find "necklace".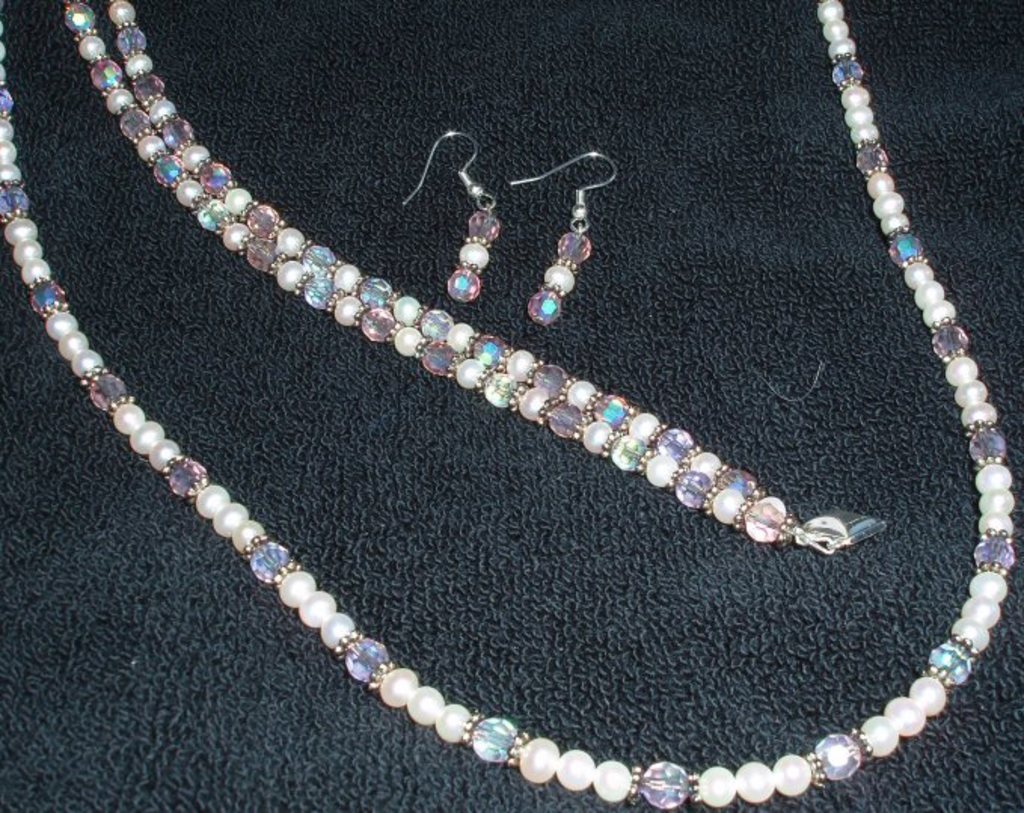
<box>0,0,1016,811</box>.
